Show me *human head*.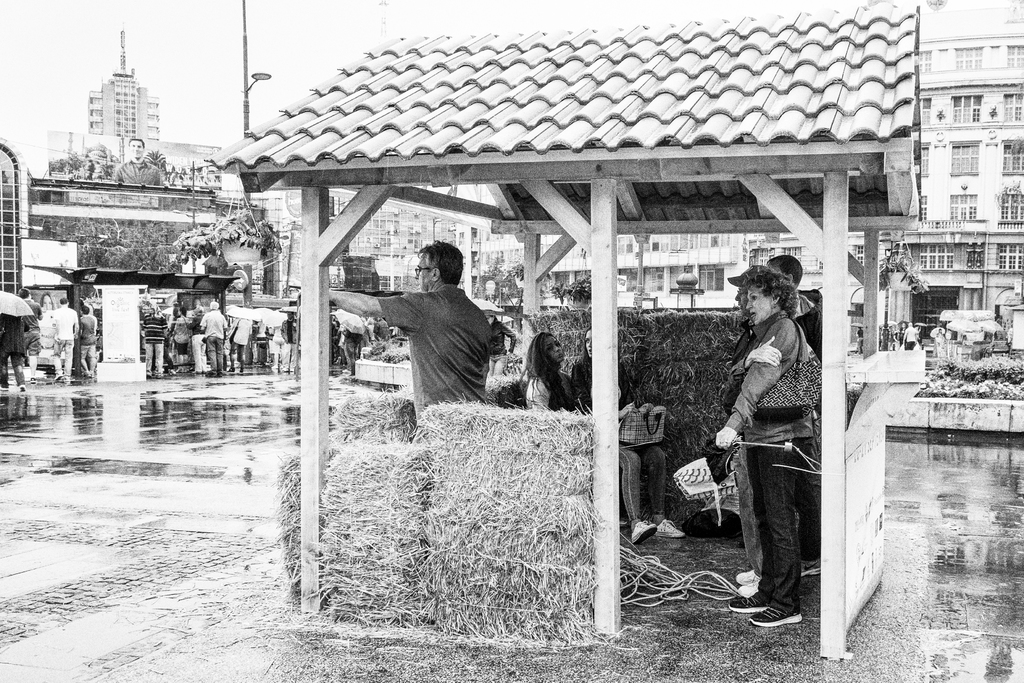
*human head* is here: 404:233:470:297.
